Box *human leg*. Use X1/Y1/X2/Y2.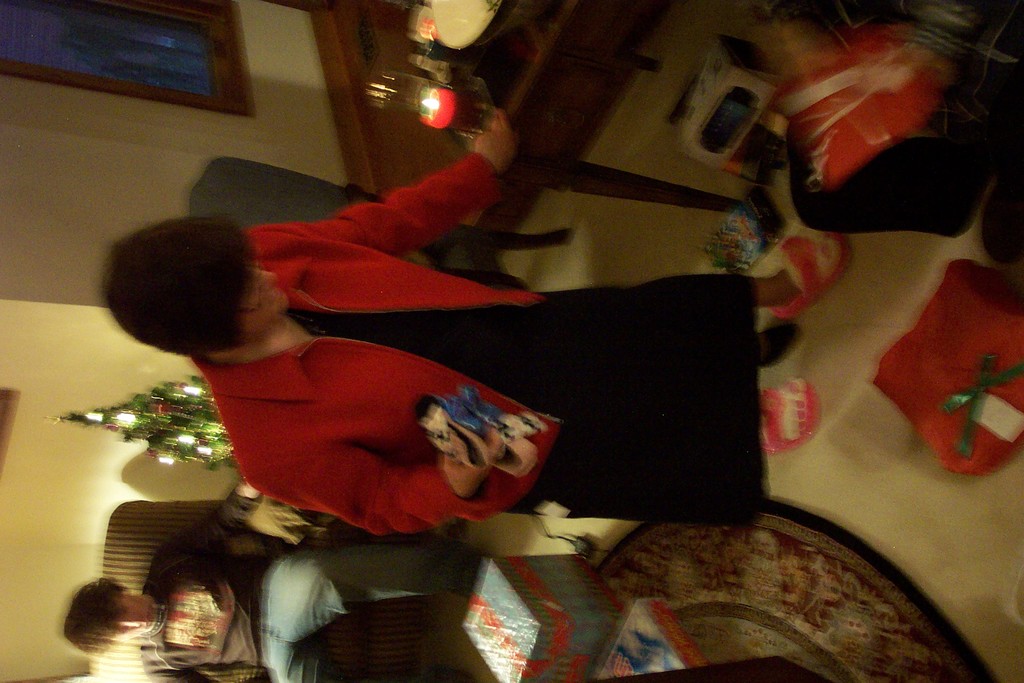
263/646/316/682.
